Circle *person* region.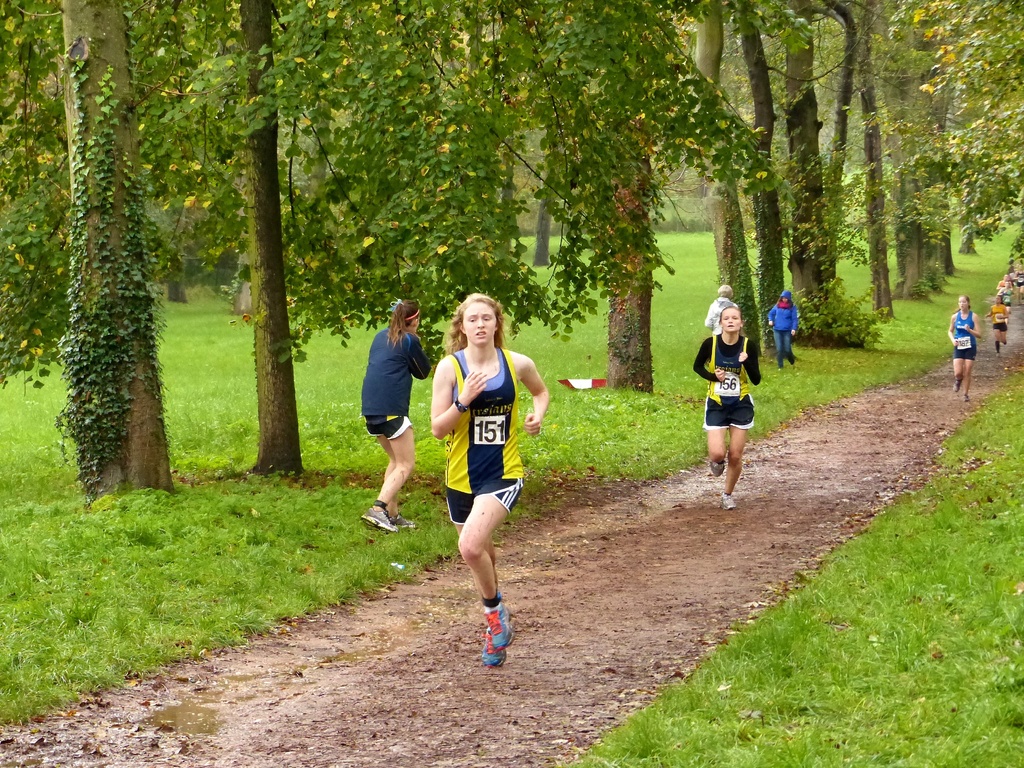
Region: BBox(984, 291, 1006, 352).
